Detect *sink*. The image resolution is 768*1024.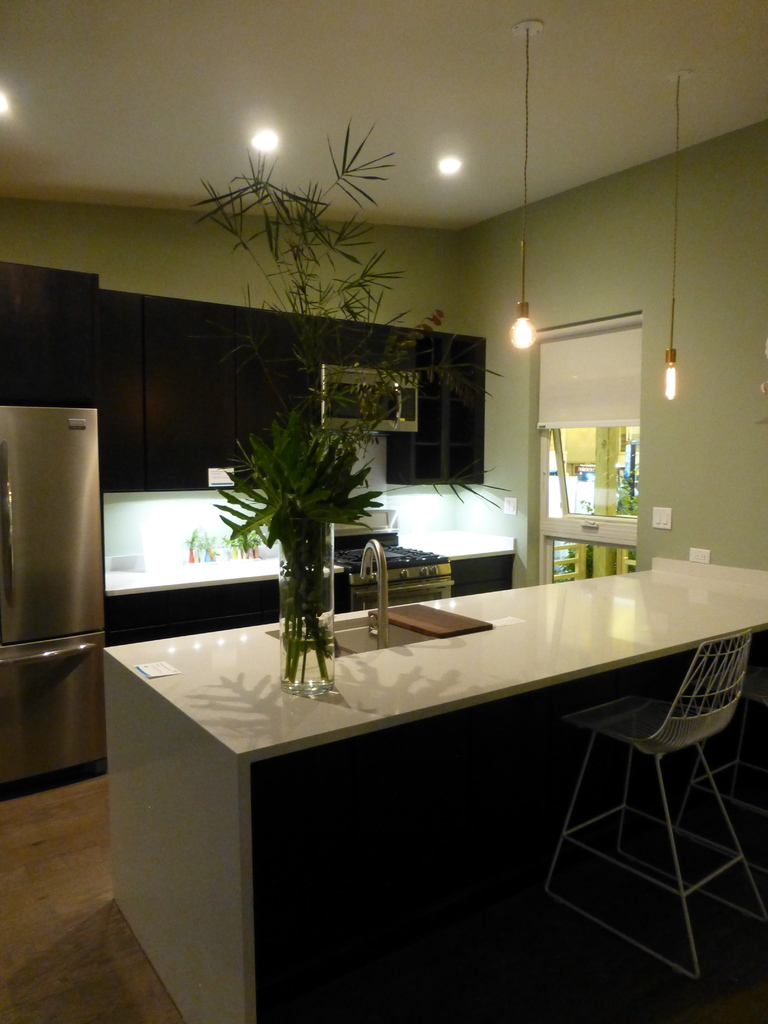
l=265, t=536, r=442, b=661.
